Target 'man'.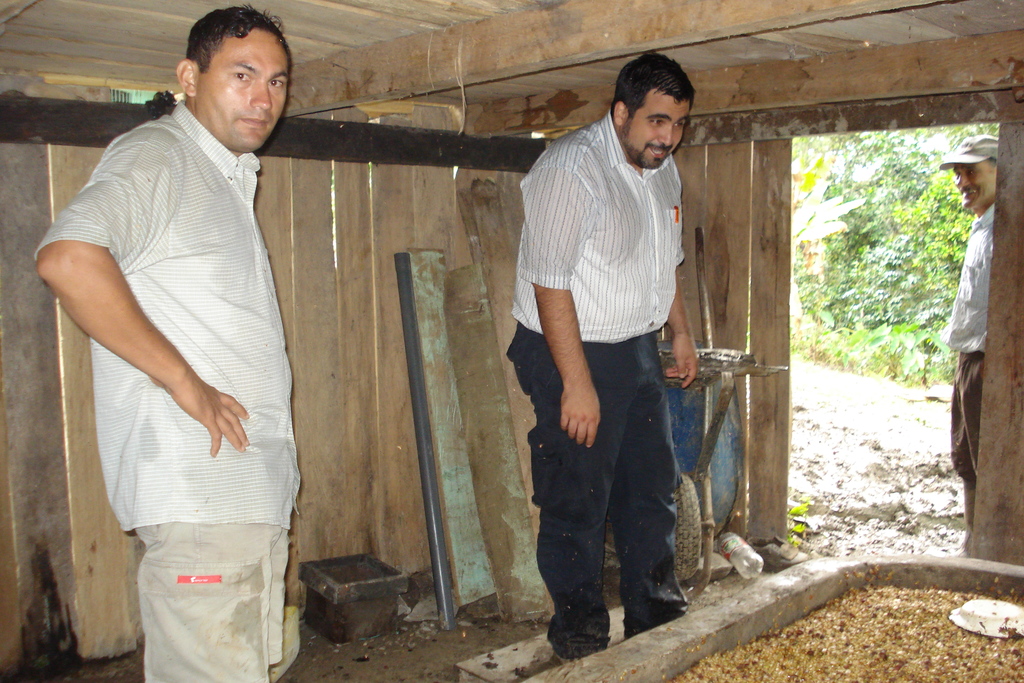
Target region: <region>36, 7, 297, 682</region>.
